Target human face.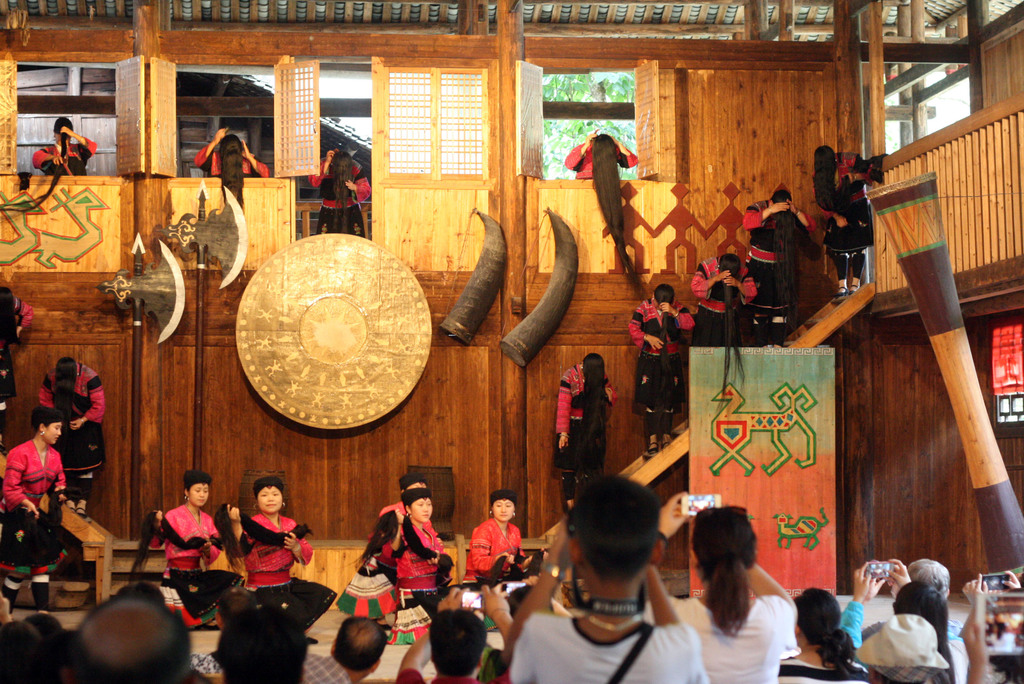
Target region: [190, 484, 211, 509].
